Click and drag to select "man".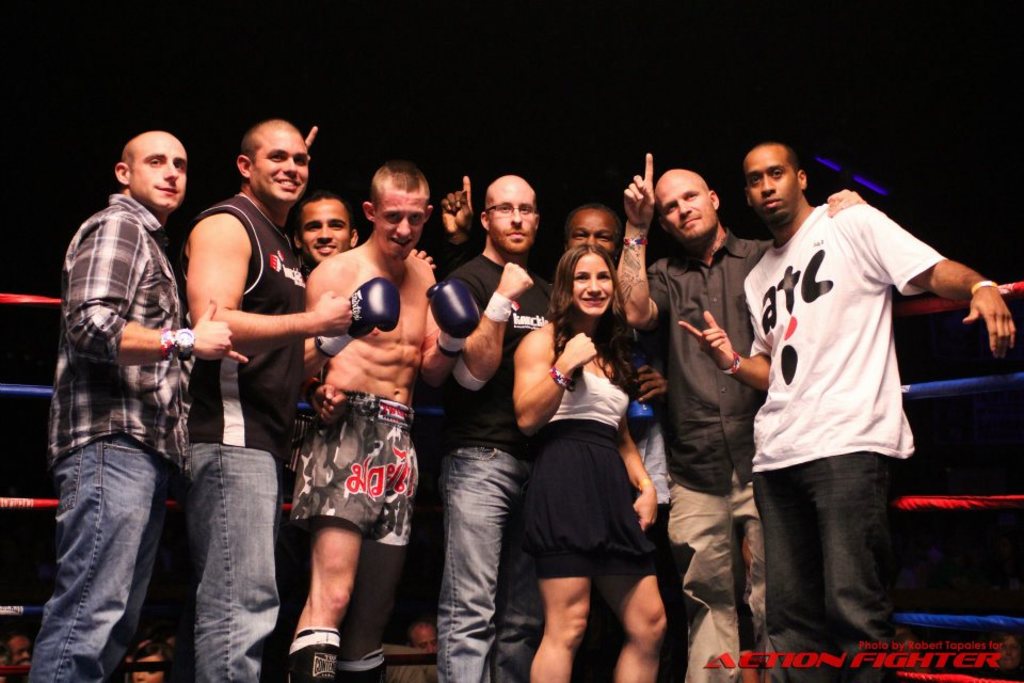
Selection: x1=449 y1=185 x2=545 y2=682.
